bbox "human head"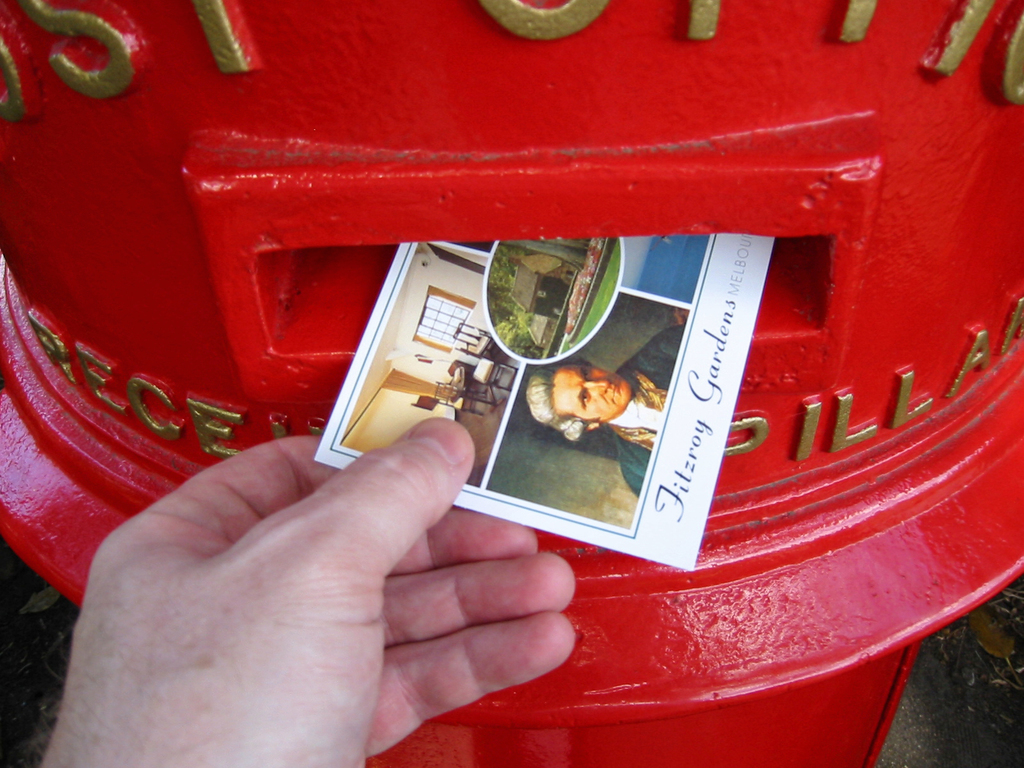
(left=544, top=363, right=644, bottom=433)
